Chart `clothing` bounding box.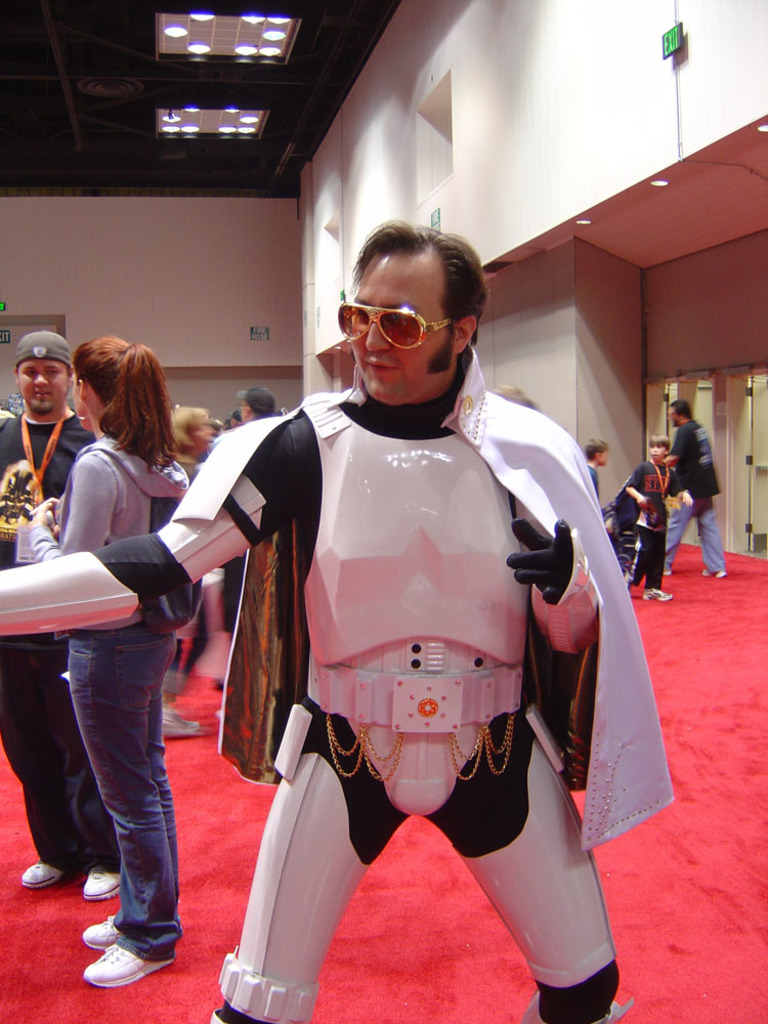
Charted: [x1=0, y1=341, x2=677, y2=1023].
